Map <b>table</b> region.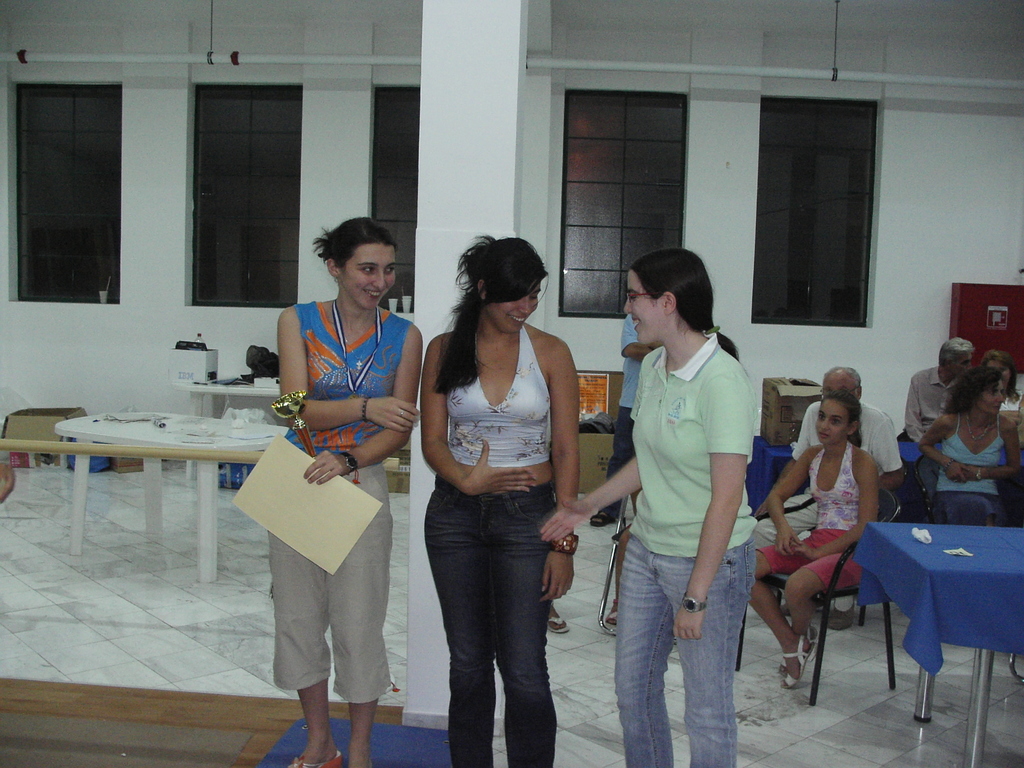
Mapped to <bbox>855, 512, 1020, 732</bbox>.
